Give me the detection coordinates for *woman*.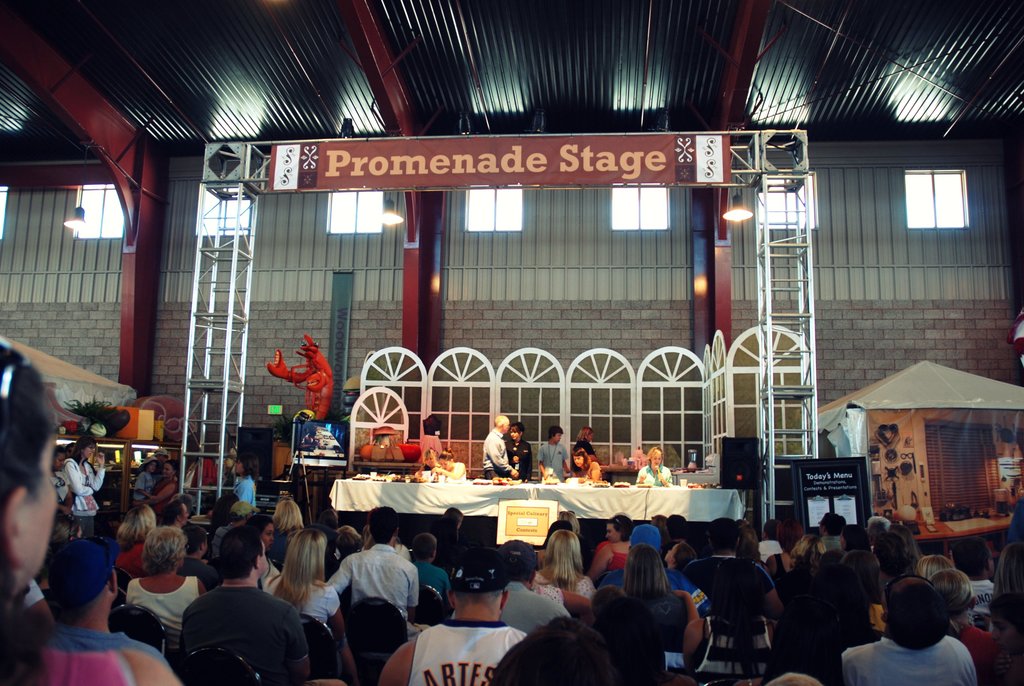
BBox(876, 532, 902, 584).
